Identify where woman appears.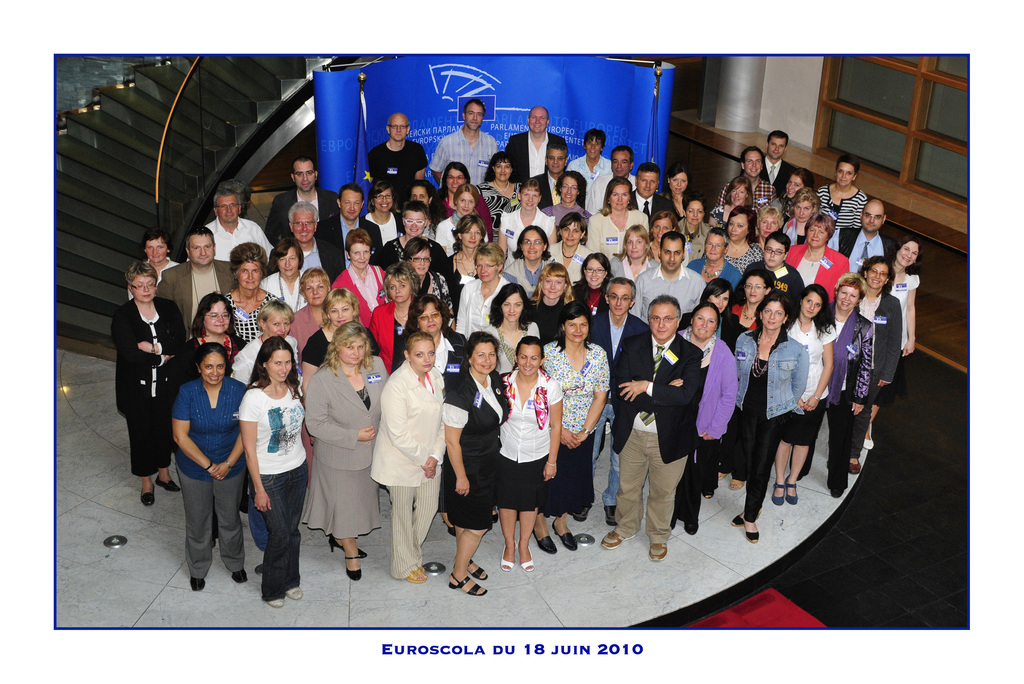
Appears at x1=544, y1=214, x2=594, y2=285.
